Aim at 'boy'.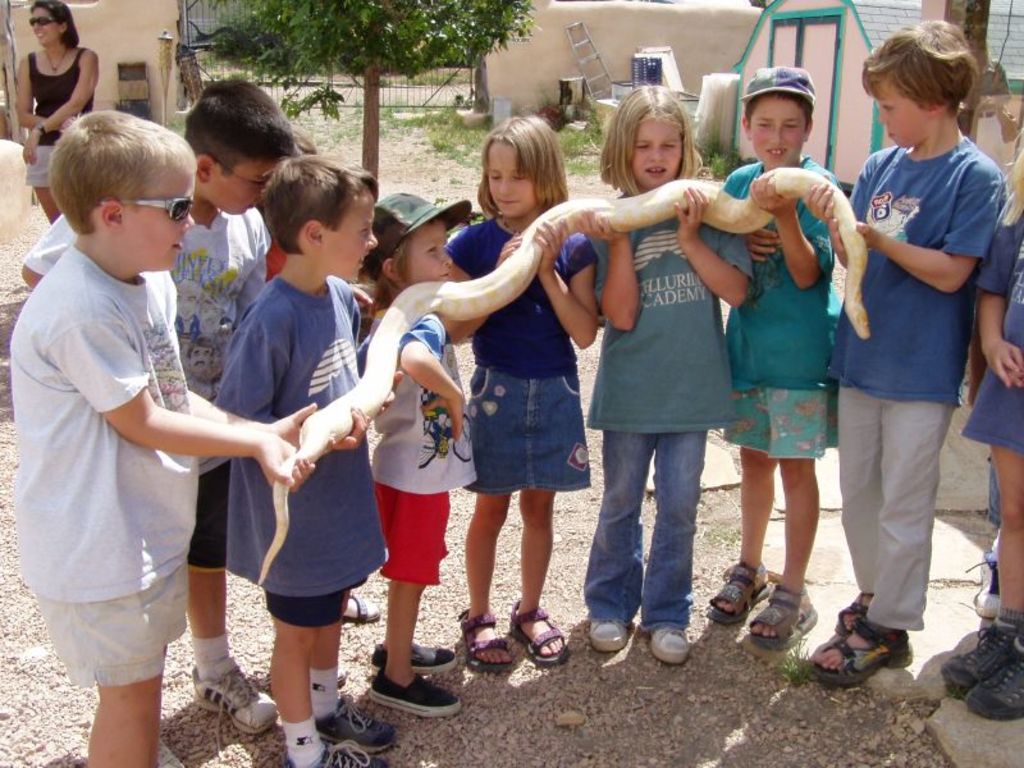
Aimed at [x1=723, y1=68, x2=846, y2=648].
